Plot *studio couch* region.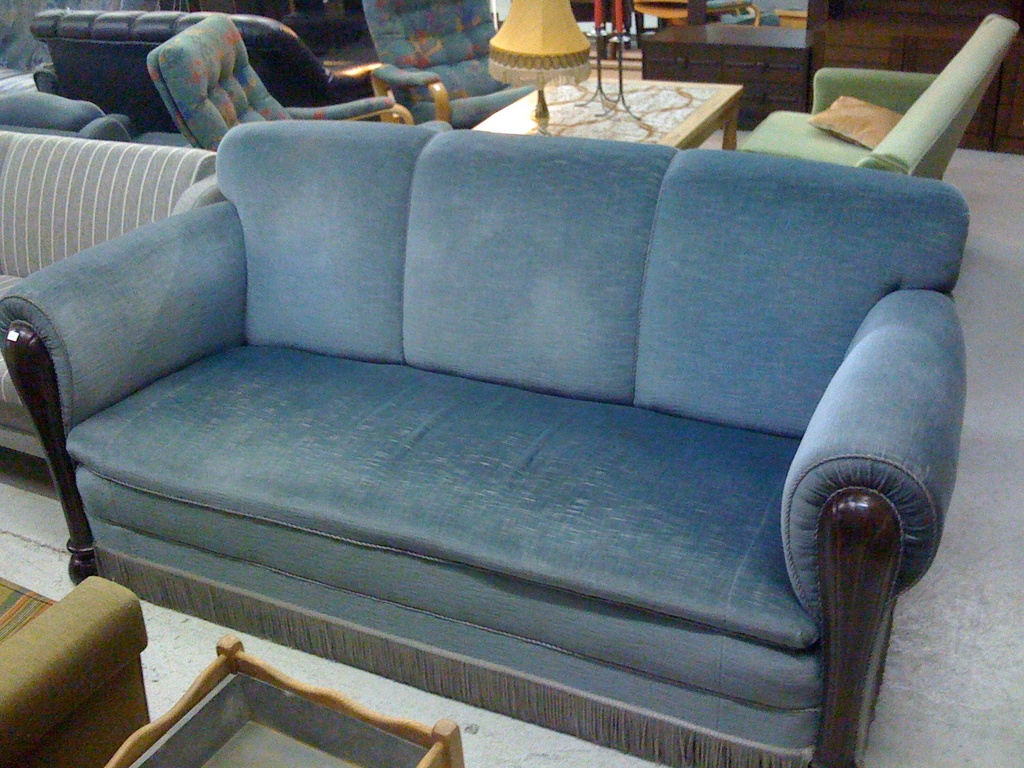
Plotted at (x1=21, y1=0, x2=371, y2=103).
